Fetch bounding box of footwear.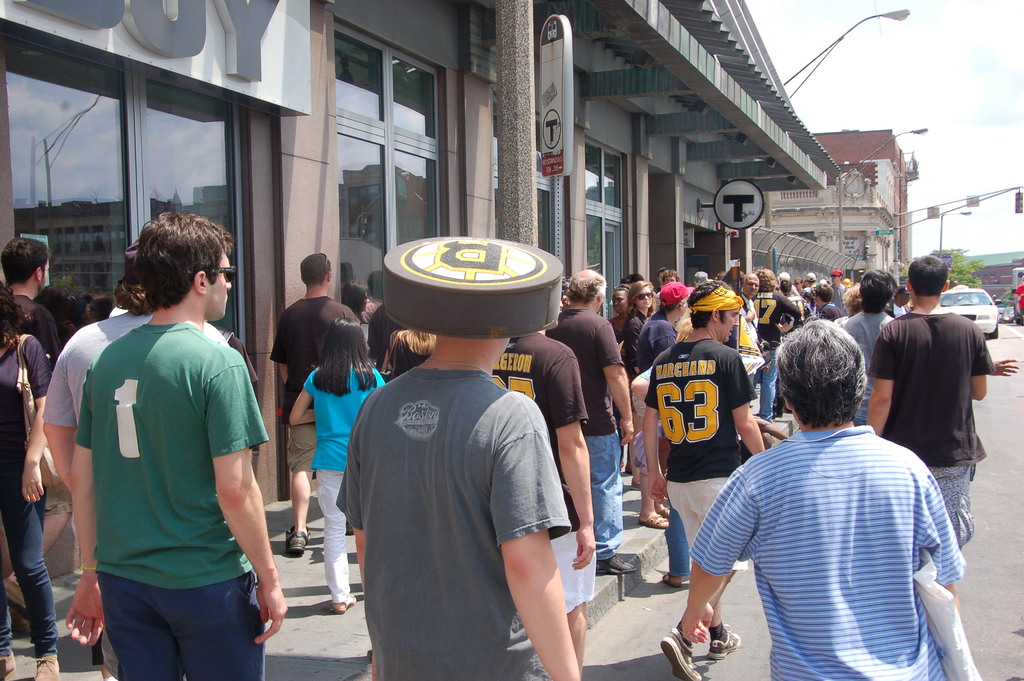
Bbox: Rect(660, 504, 674, 516).
